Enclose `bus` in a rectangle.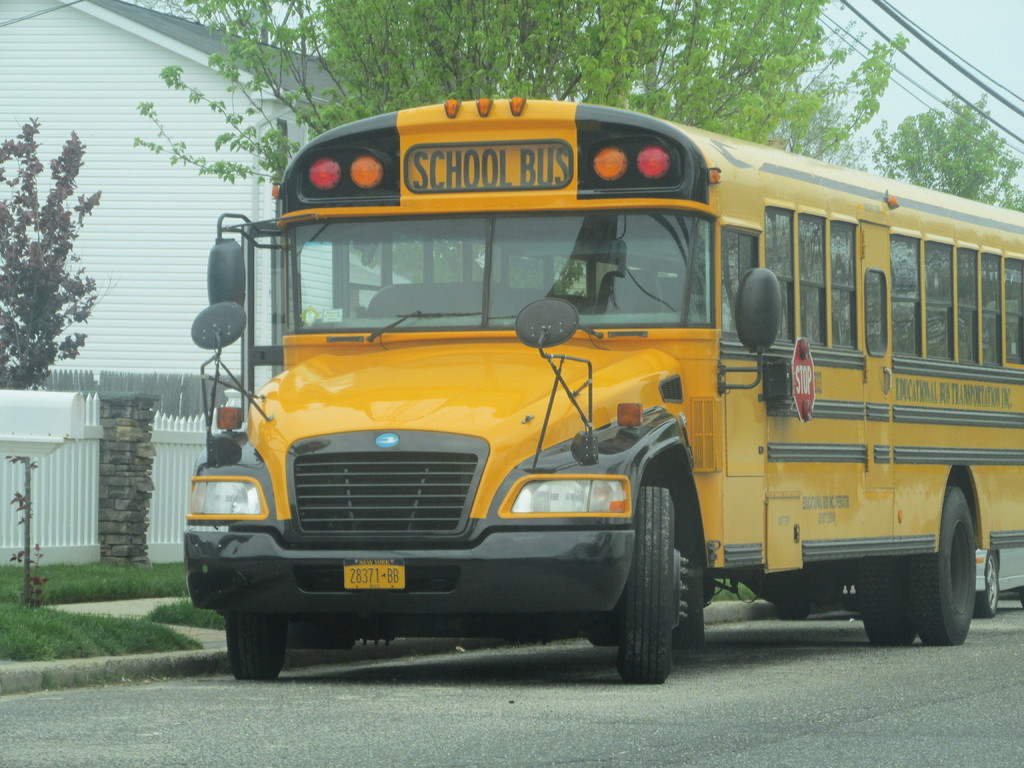
188 95 1023 685.
